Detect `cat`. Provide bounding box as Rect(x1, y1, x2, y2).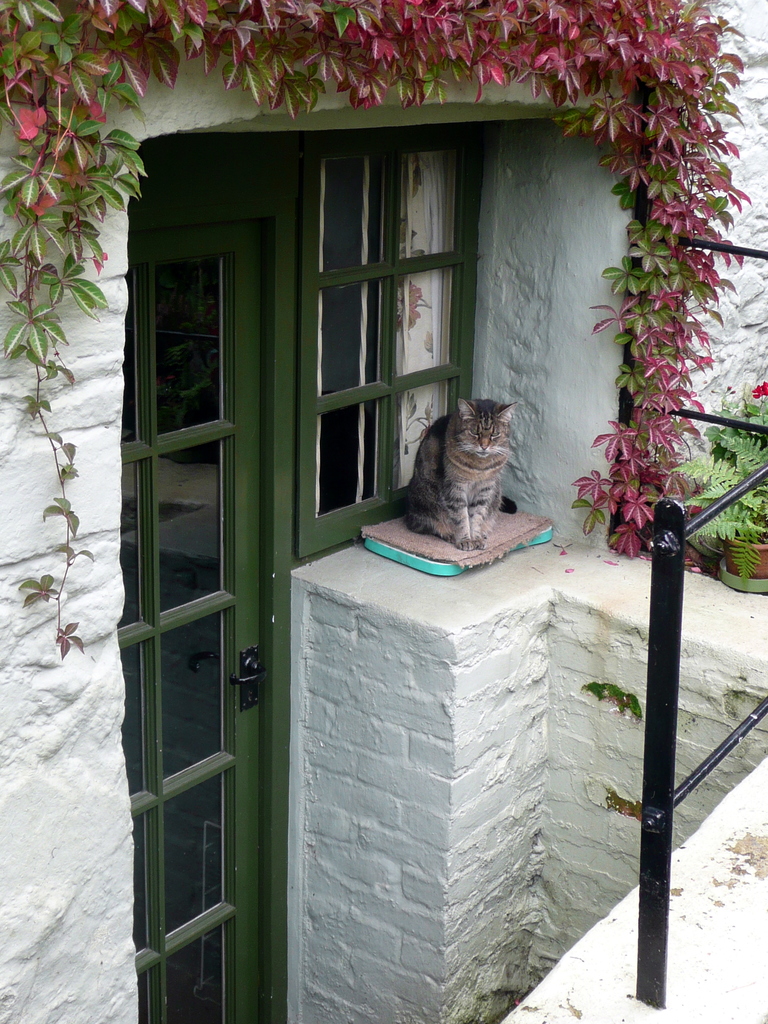
Rect(401, 392, 525, 554).
